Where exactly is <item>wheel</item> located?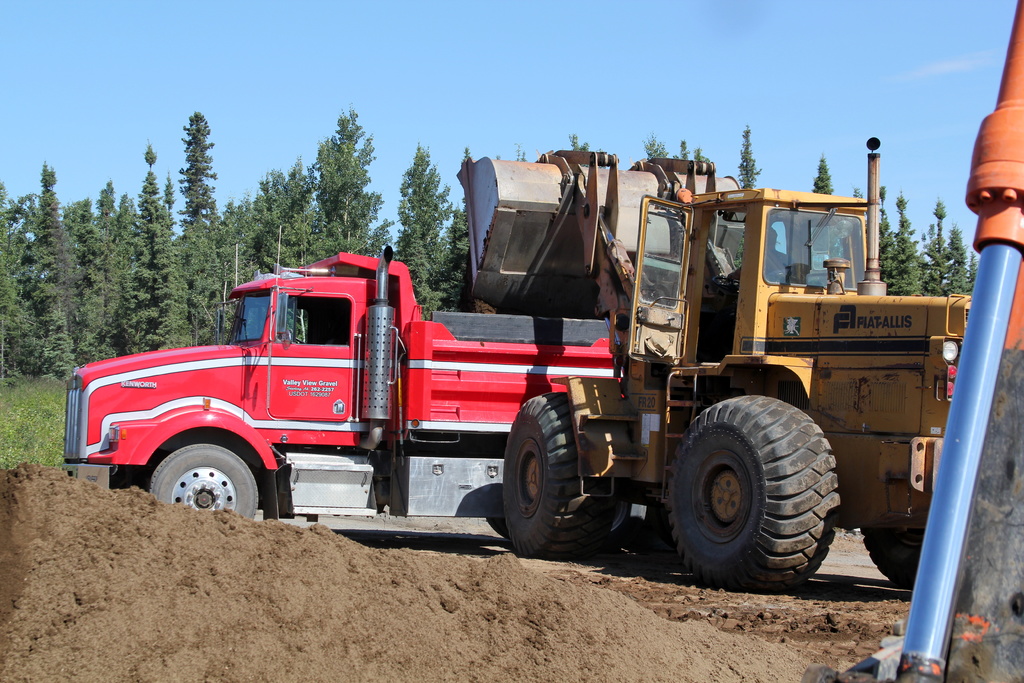
Its bounding box is detection(487, 518, 509, 542).
